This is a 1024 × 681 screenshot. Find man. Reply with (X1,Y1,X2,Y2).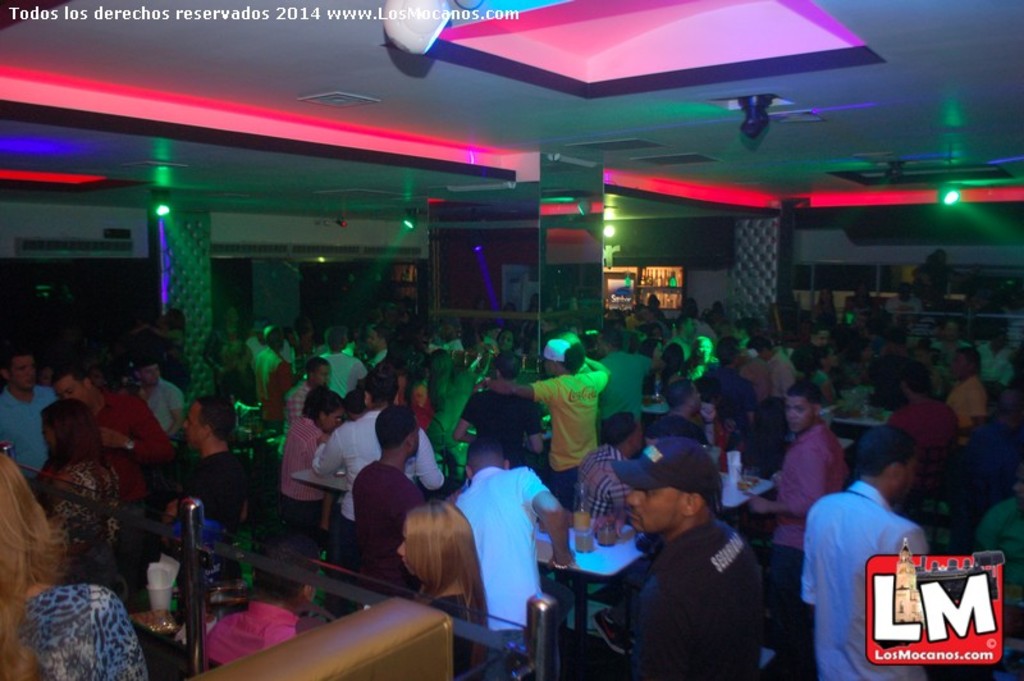
(809,339,838,388).
